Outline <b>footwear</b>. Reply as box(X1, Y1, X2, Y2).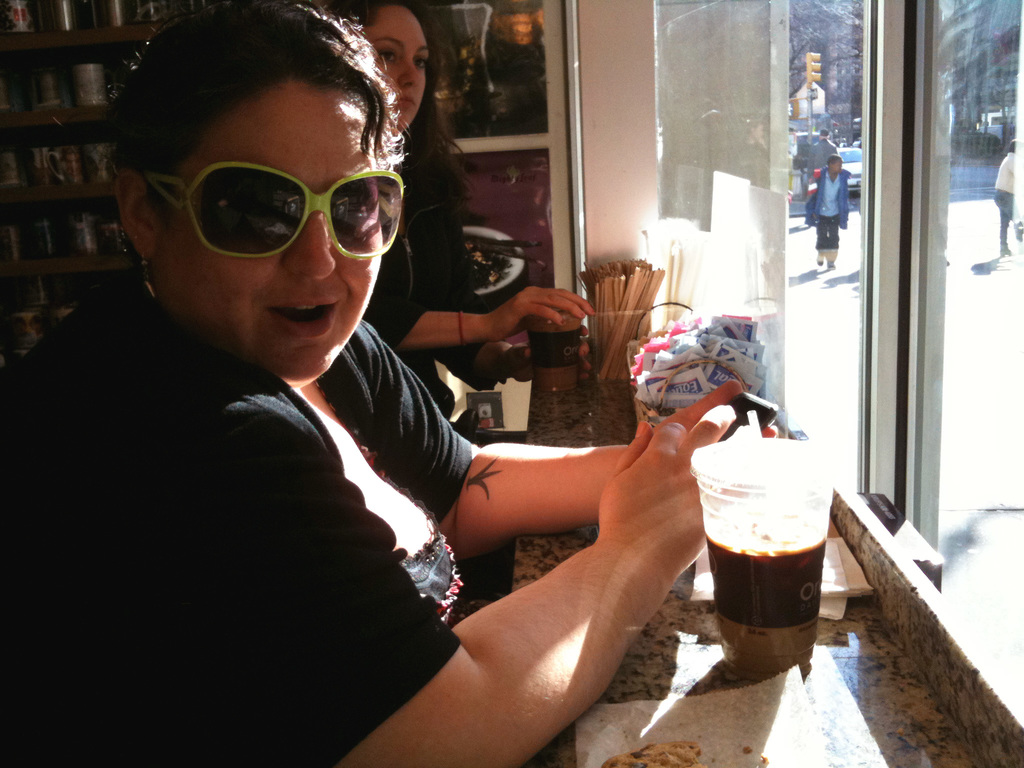
box(816, 257, 824, 270).
